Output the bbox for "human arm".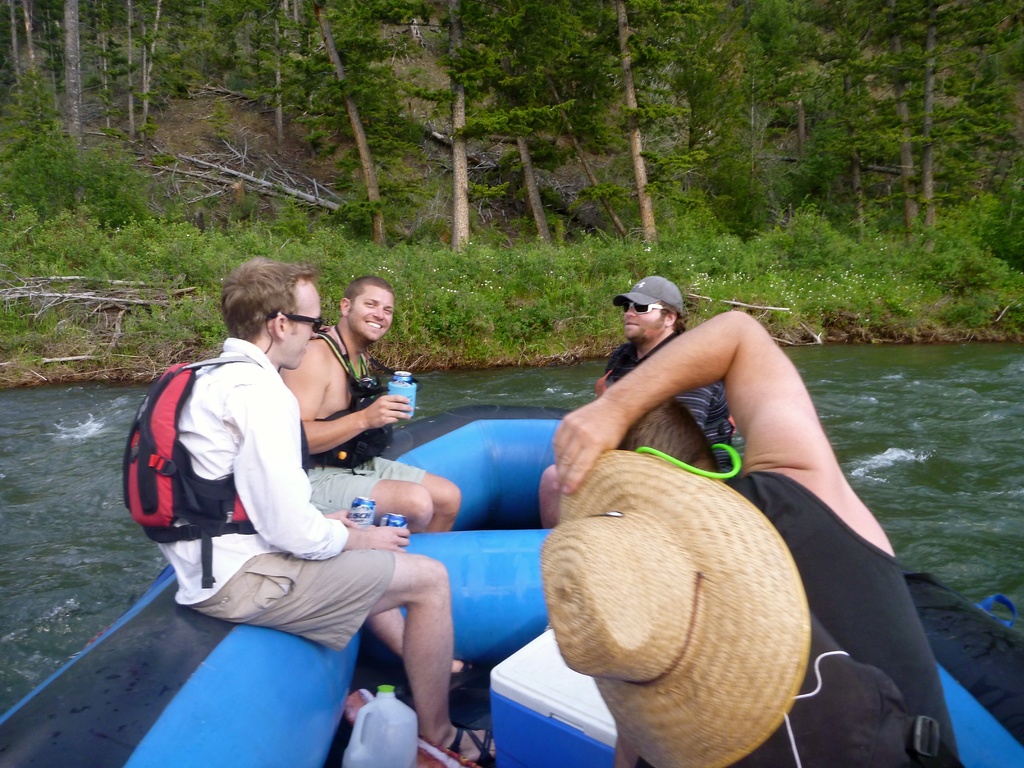
x1=593, y1=358, x2=632, y2=397.
